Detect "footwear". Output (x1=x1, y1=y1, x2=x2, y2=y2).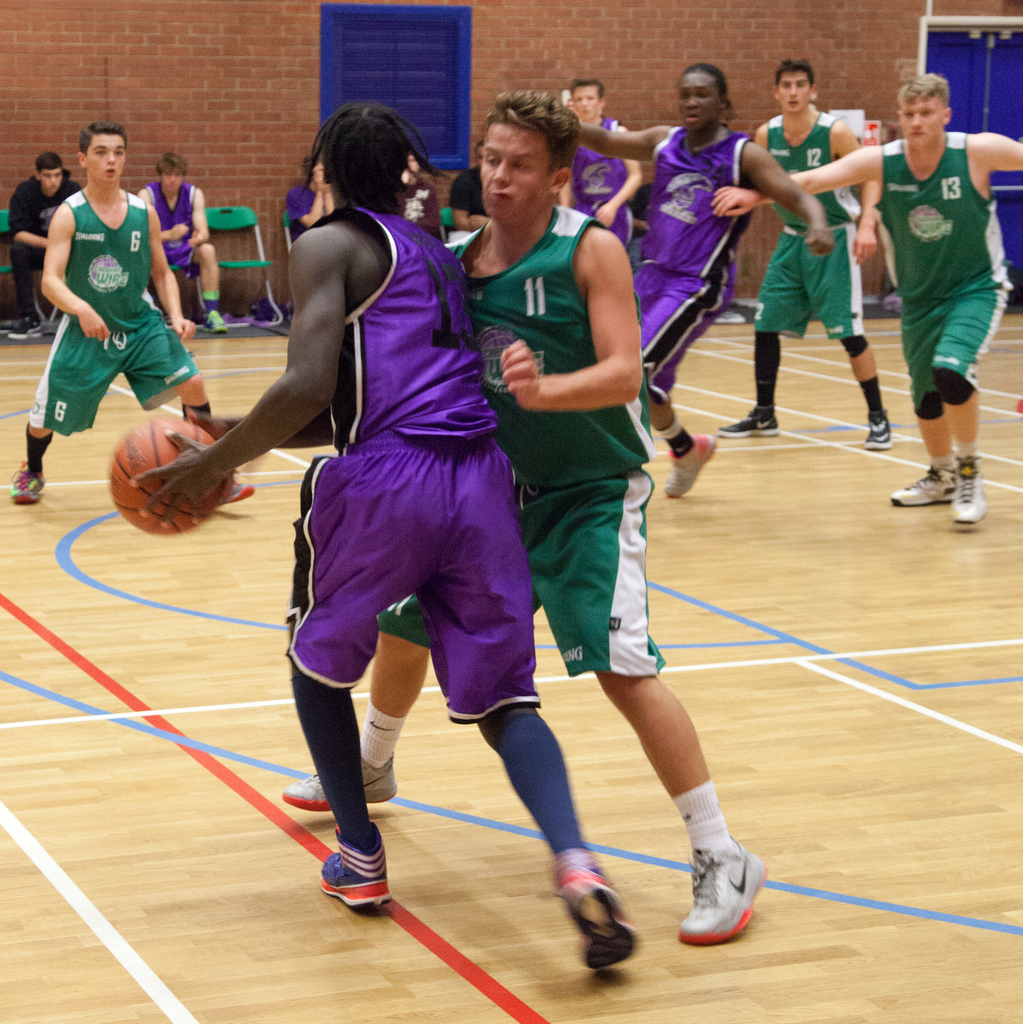
(x1=282, y1=746, x2=400, y2=812).
